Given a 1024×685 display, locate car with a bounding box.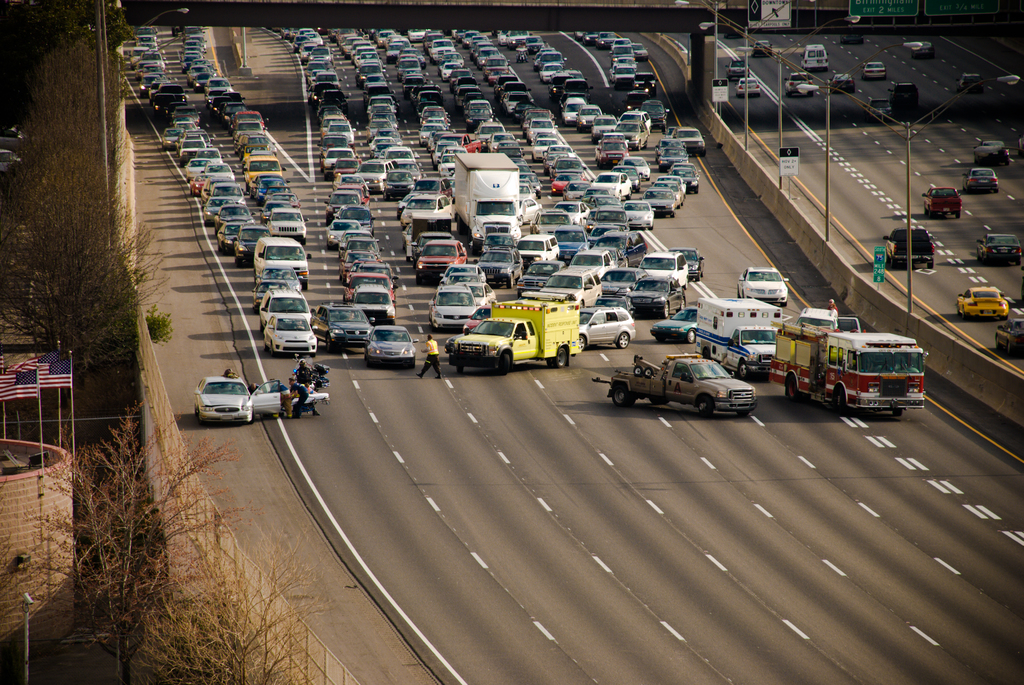
Located: Rect(995, 323, 1023, 359).
